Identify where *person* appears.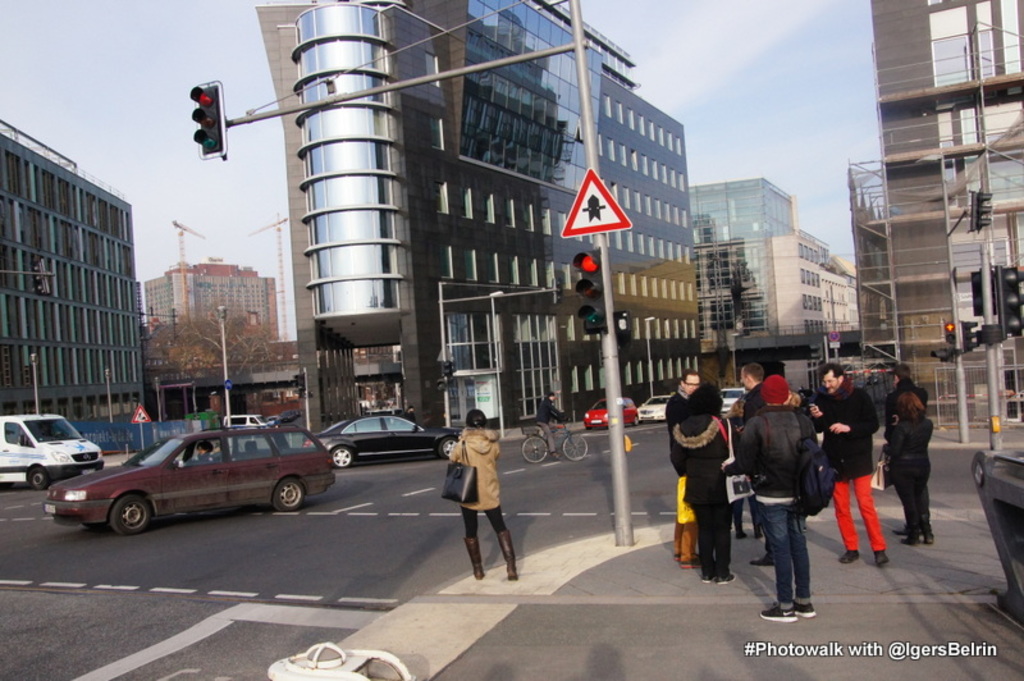
Appears at box(726, 396, 762, 540).
